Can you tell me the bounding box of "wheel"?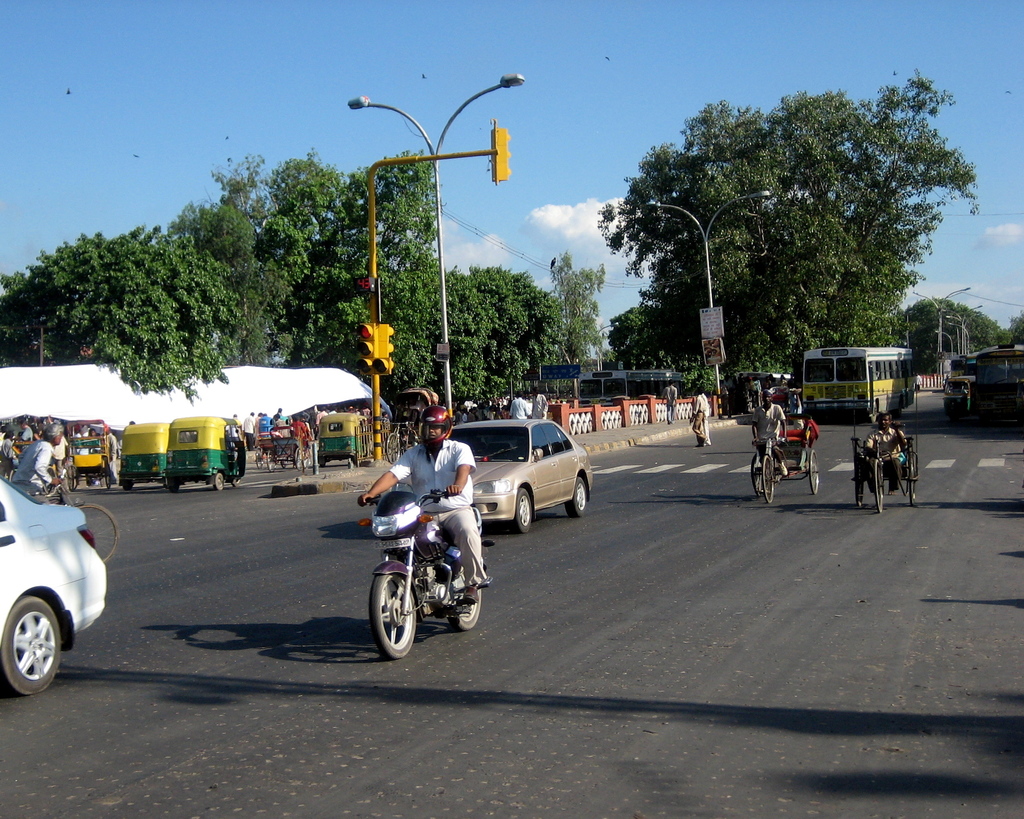
left=762, top=454, right=779, bottom=511.
